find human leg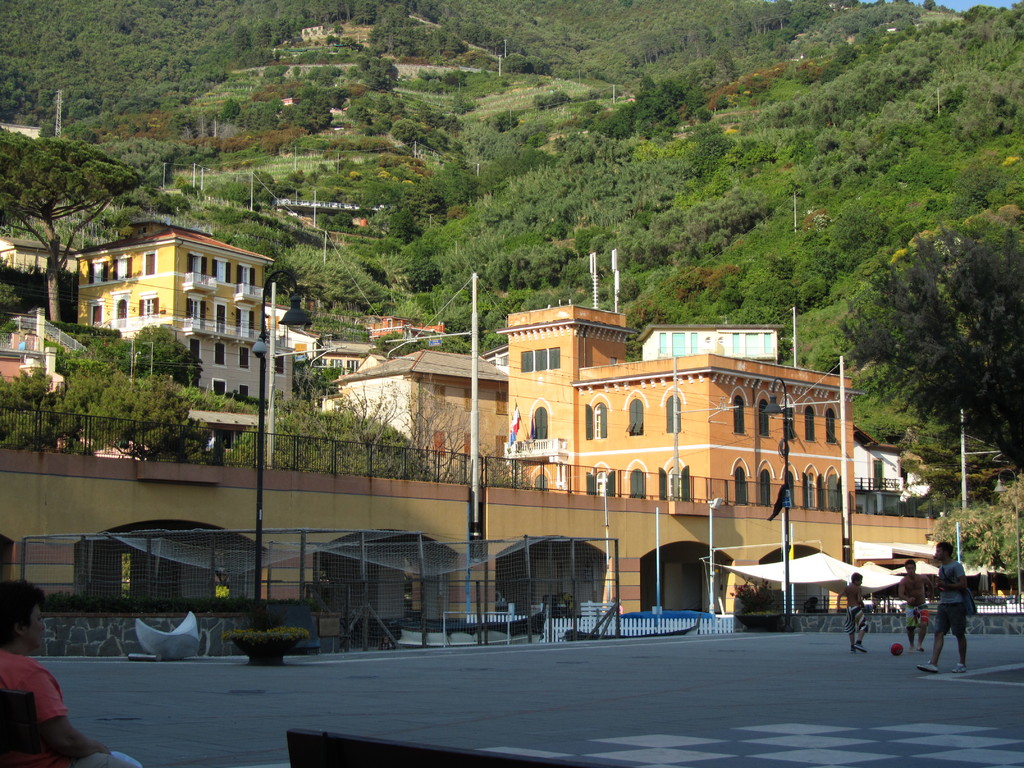
locate(955, 603, 968, 673)
